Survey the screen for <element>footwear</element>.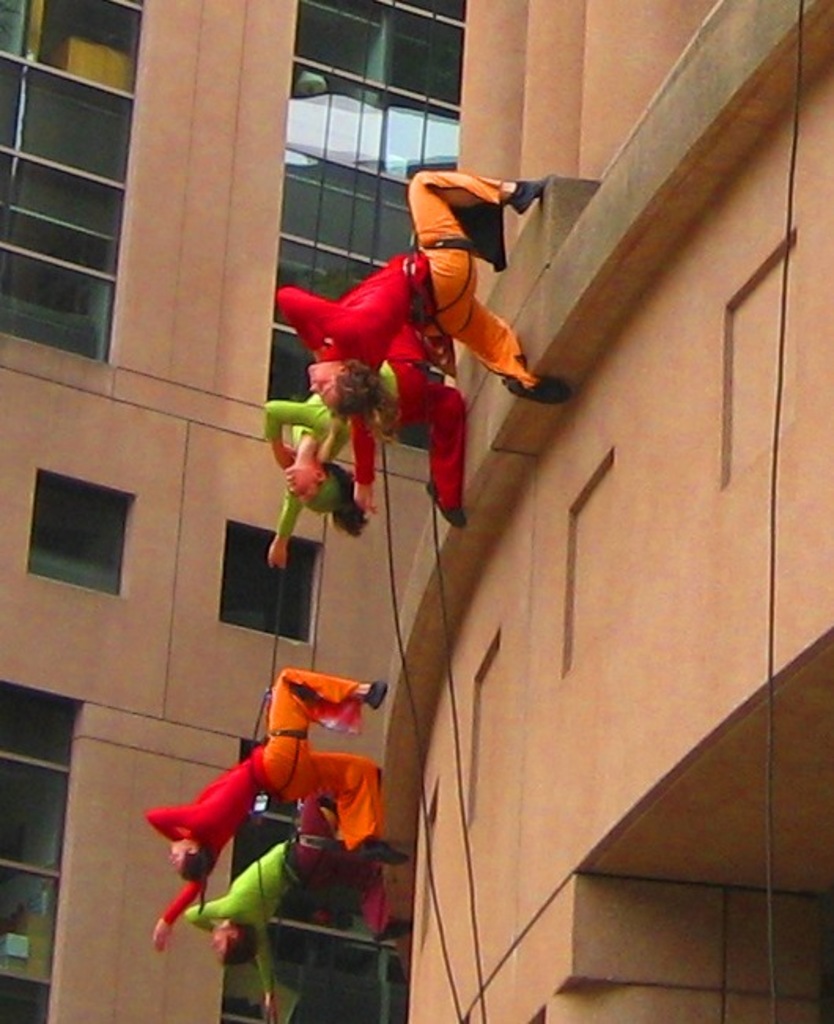
Survey found: (x1=371, y1=914, x2=419, y2=941).
